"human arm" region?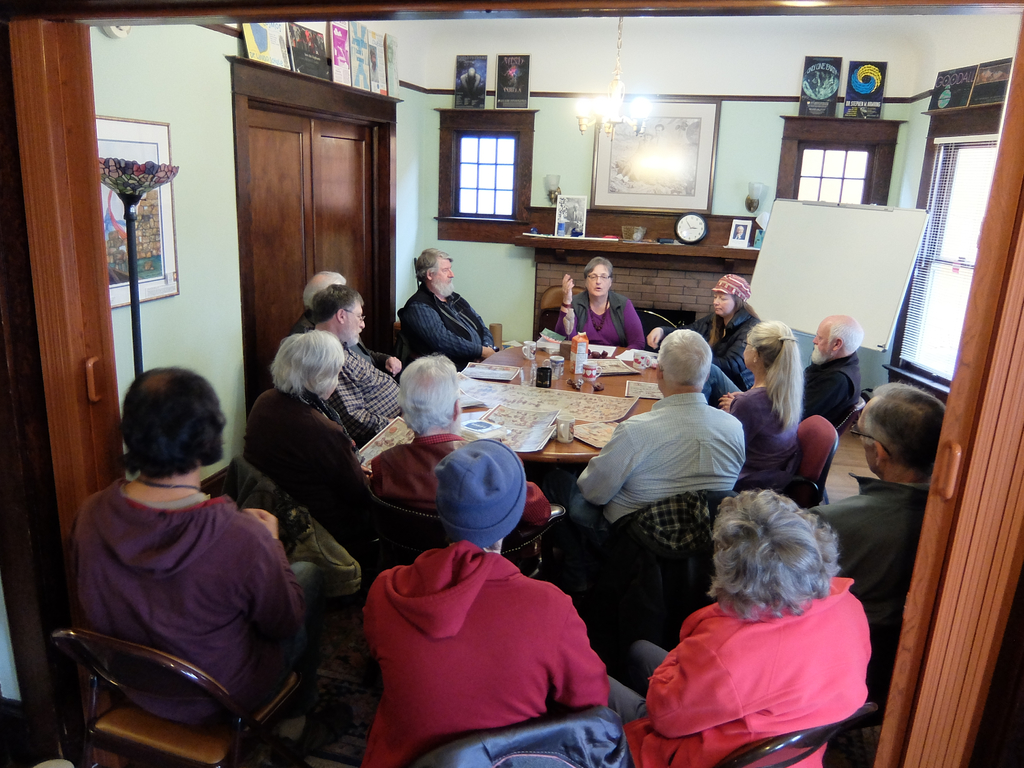
Rect(644, 314, 710, 351)
